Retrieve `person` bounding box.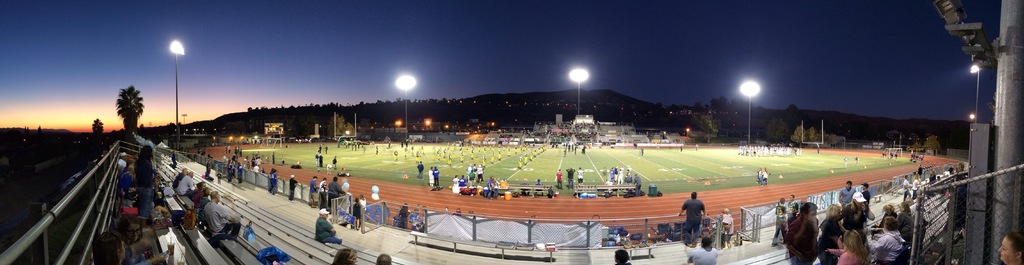
Bounding box: <region>678, 191, 708, 247</region>.
